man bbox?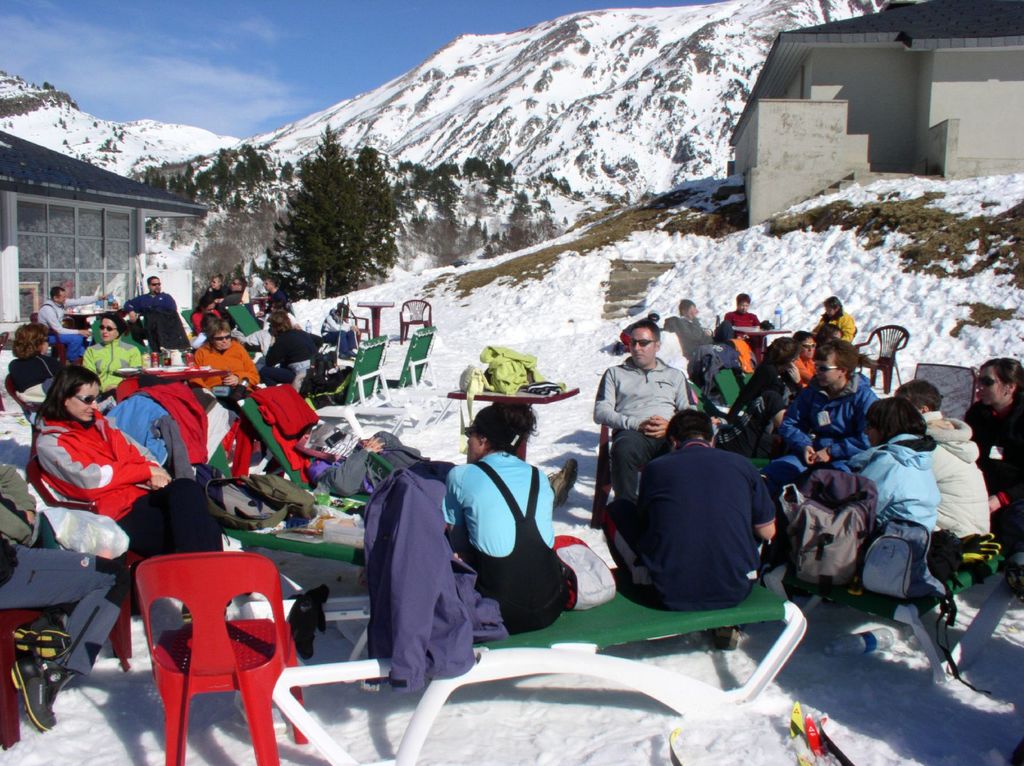
Rect(600, 407, 780, 652)
